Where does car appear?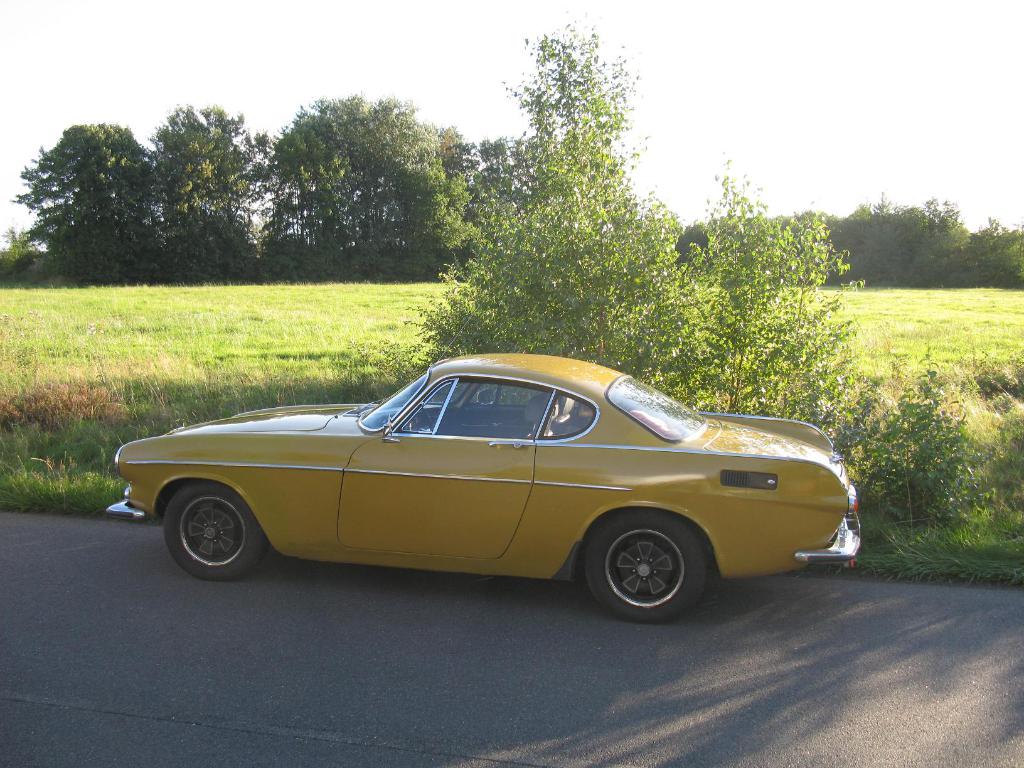
Appears at bbox=[102, 355, 858, 619].
